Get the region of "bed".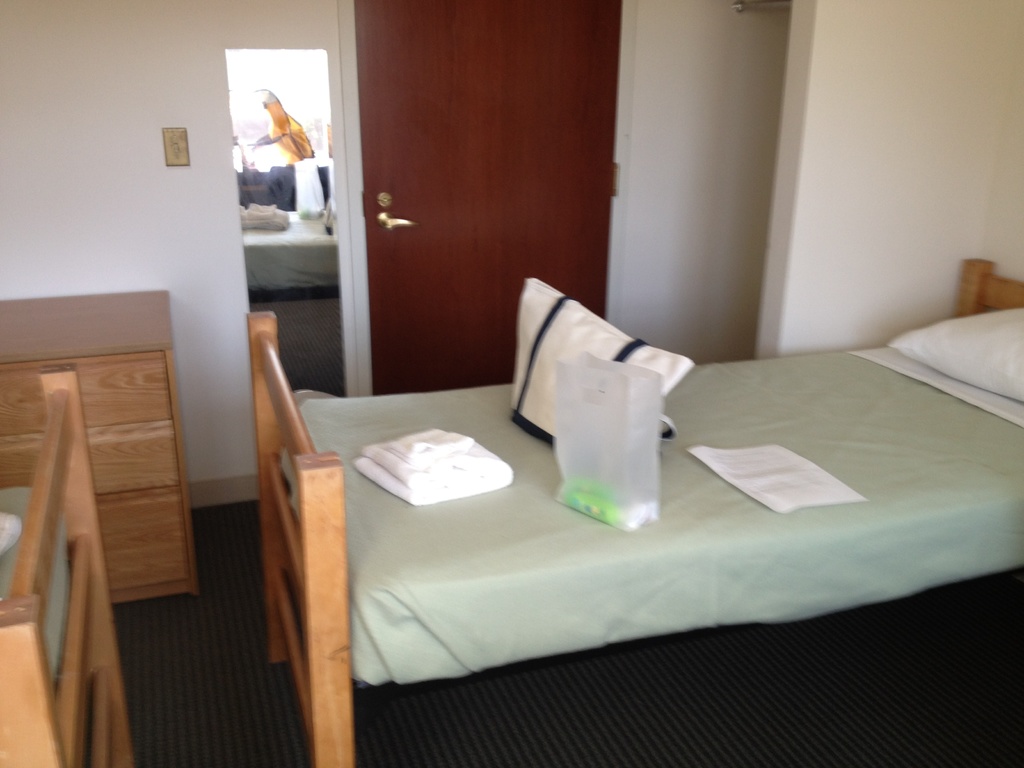
(left=260, top=308, right=1023, bottom=765).
